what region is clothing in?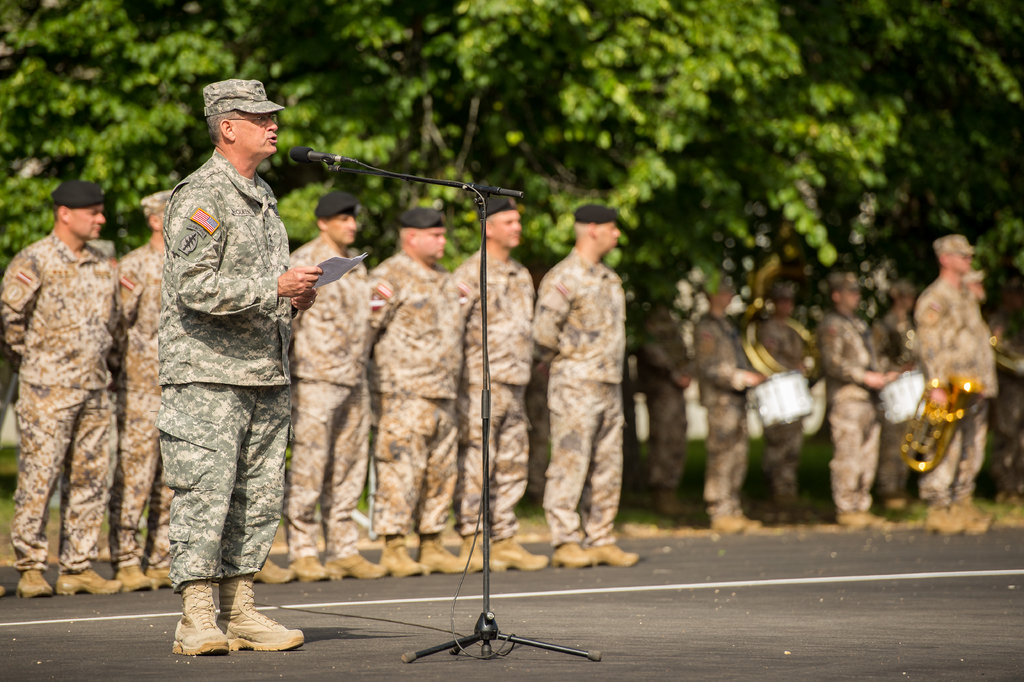
(280,220,385,553).
